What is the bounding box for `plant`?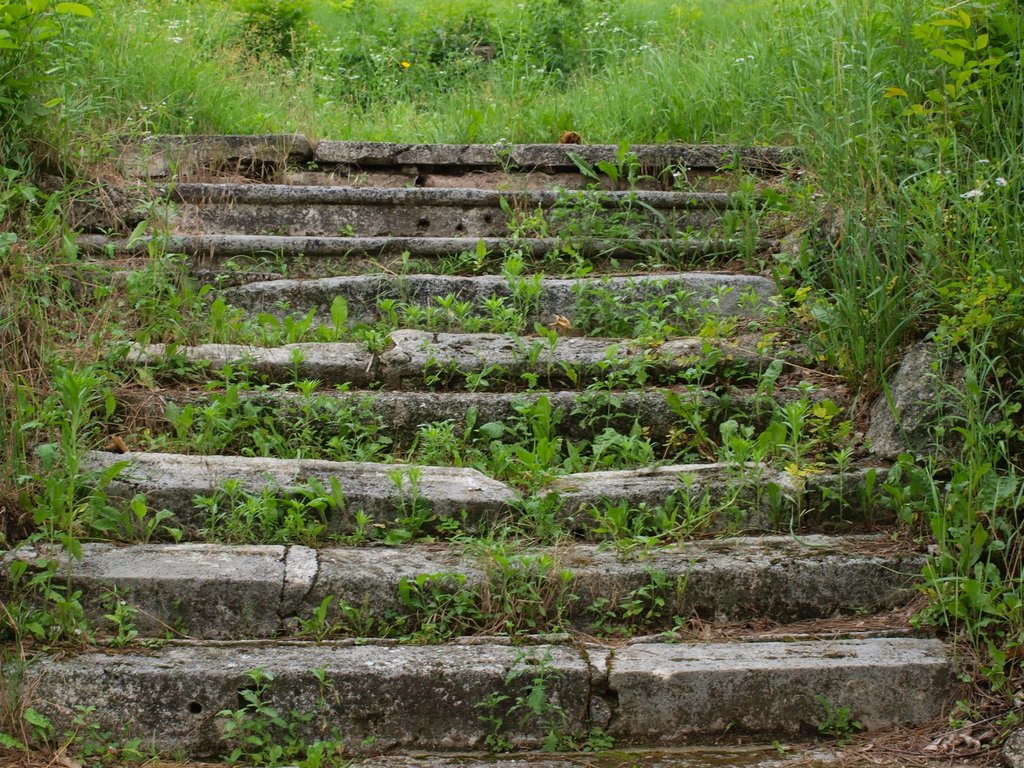
x1=944, y1=698, x2=984, y2=732.
